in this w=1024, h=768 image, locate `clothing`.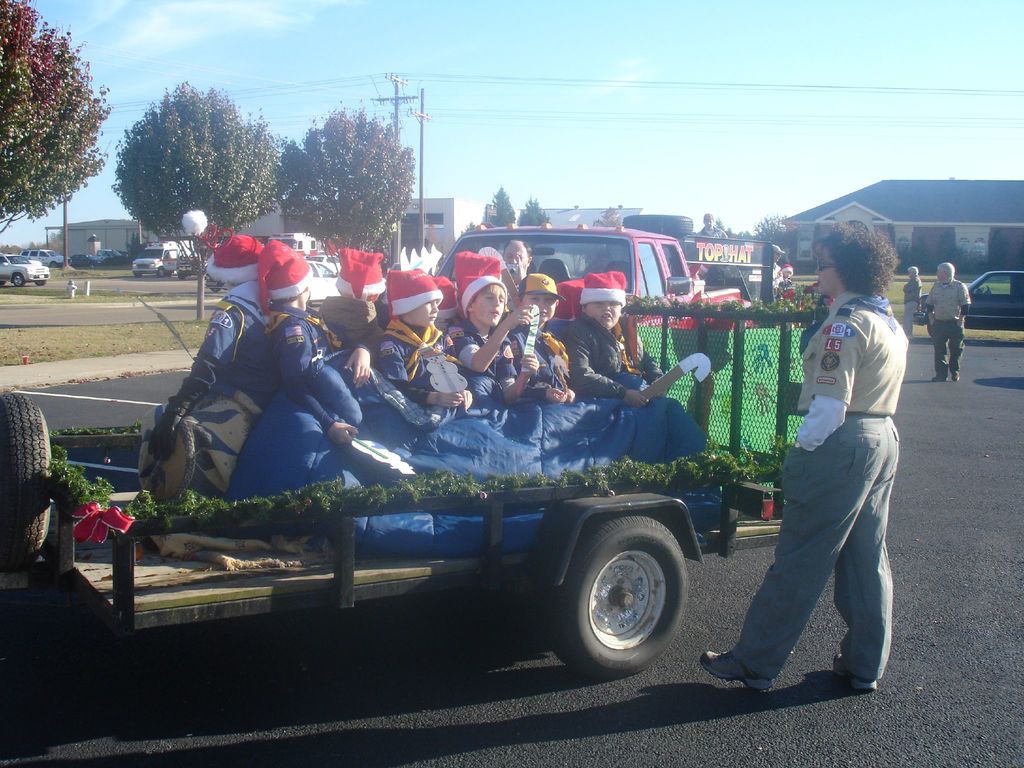
Bounding box: rect(452, 317, 577, 488).
